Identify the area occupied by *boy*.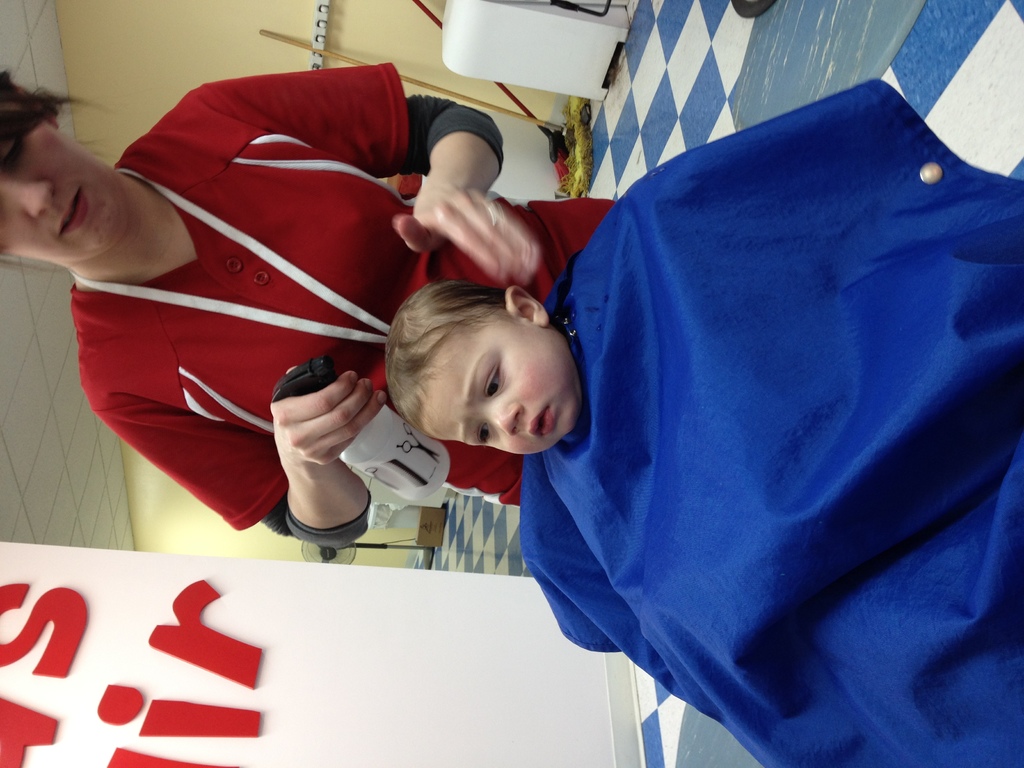
Area: 380:276:580:456.
